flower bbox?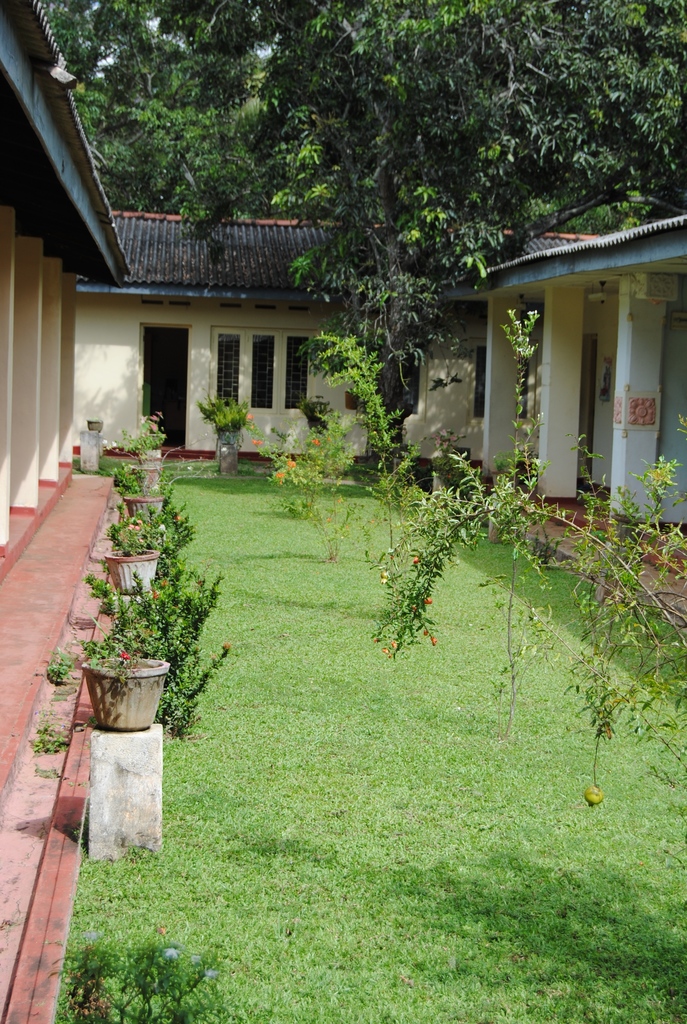
Rect(287, 459, 297, 469)
